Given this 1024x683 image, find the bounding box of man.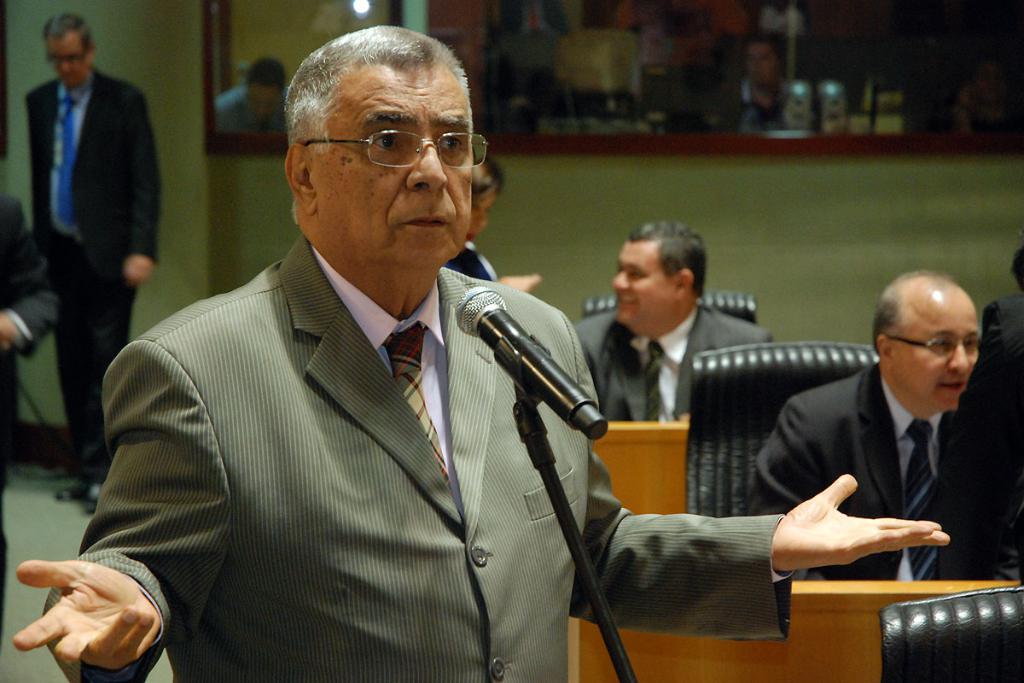
[x1=746, y1=267, x2=1023, y2=585].
